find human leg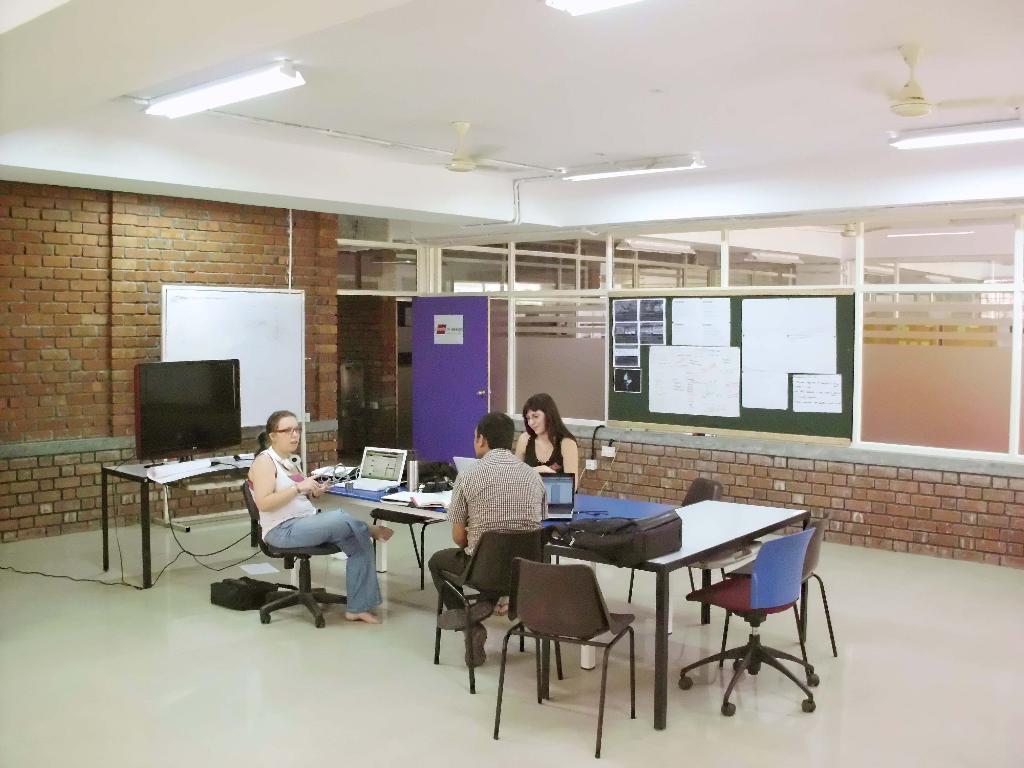
<box>267,511,392,541</box>
